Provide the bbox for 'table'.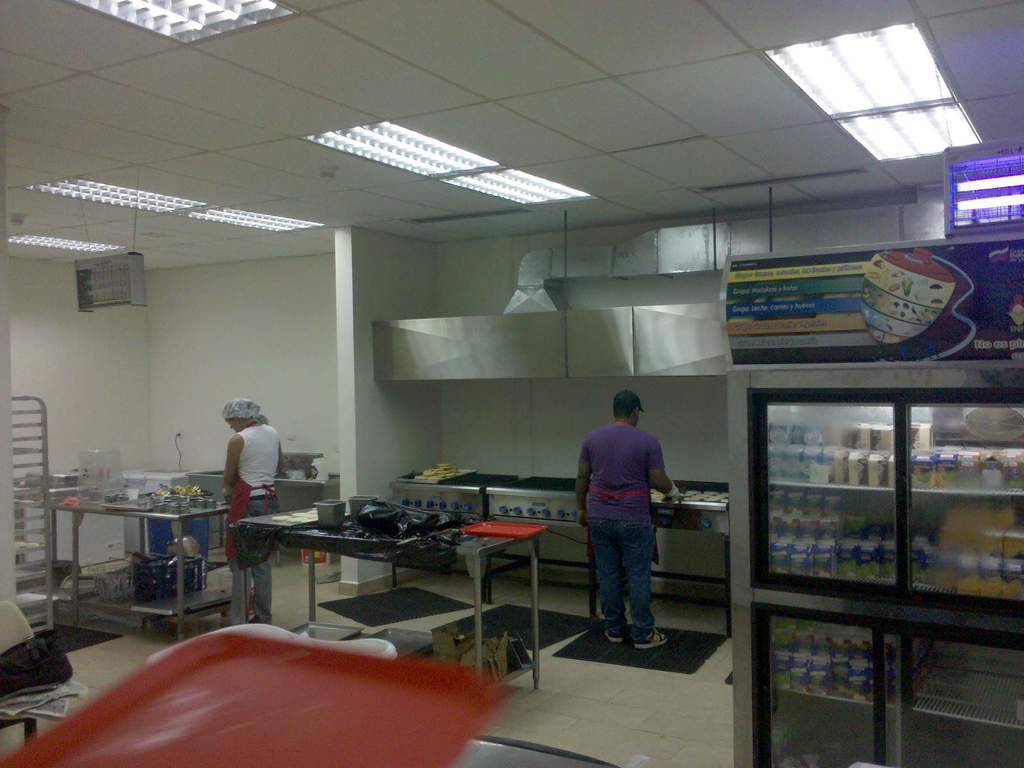
35/491/224/634.
